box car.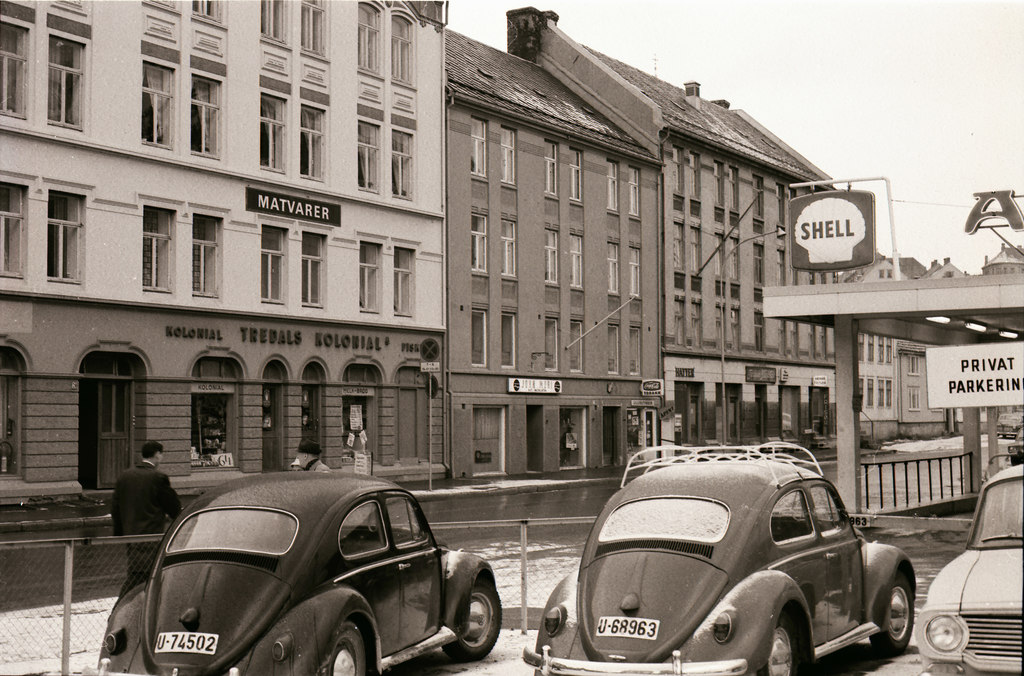
crop(83, 477, 512, 675).
